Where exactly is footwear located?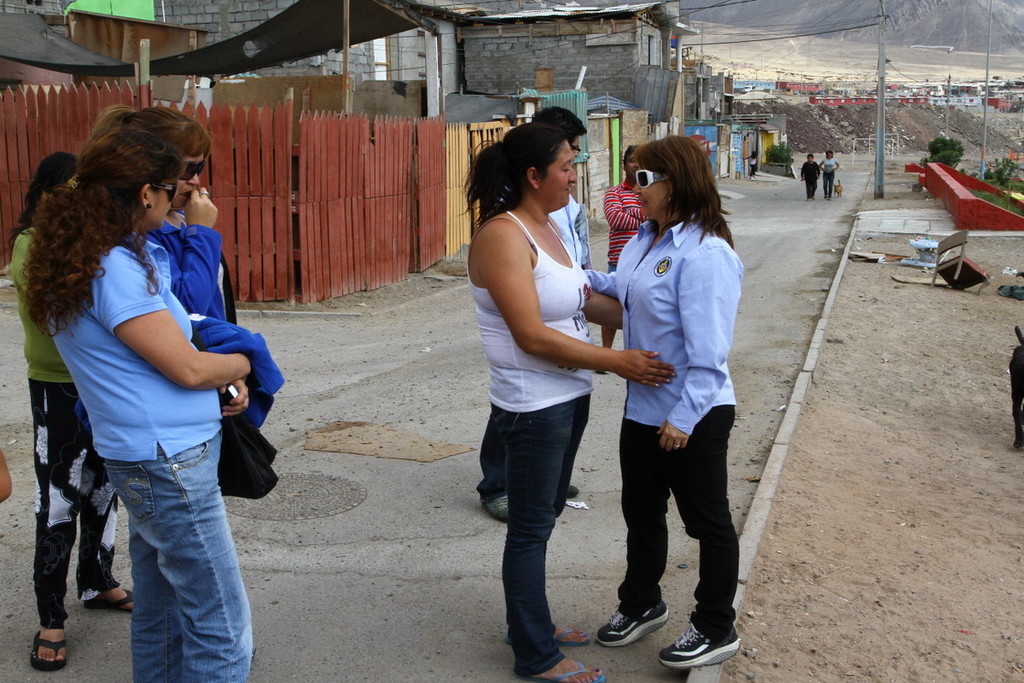
Its bounding box is l=568, t=483, r=579, b=499.
